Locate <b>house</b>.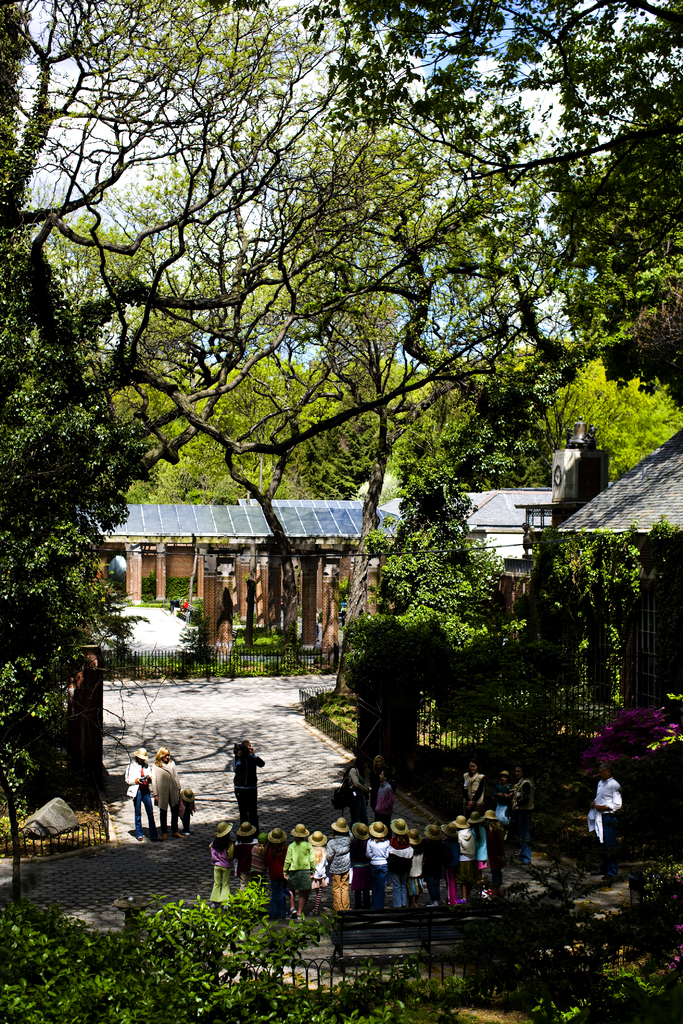
Bounding box: Rect(442, 488, 554, 593).
